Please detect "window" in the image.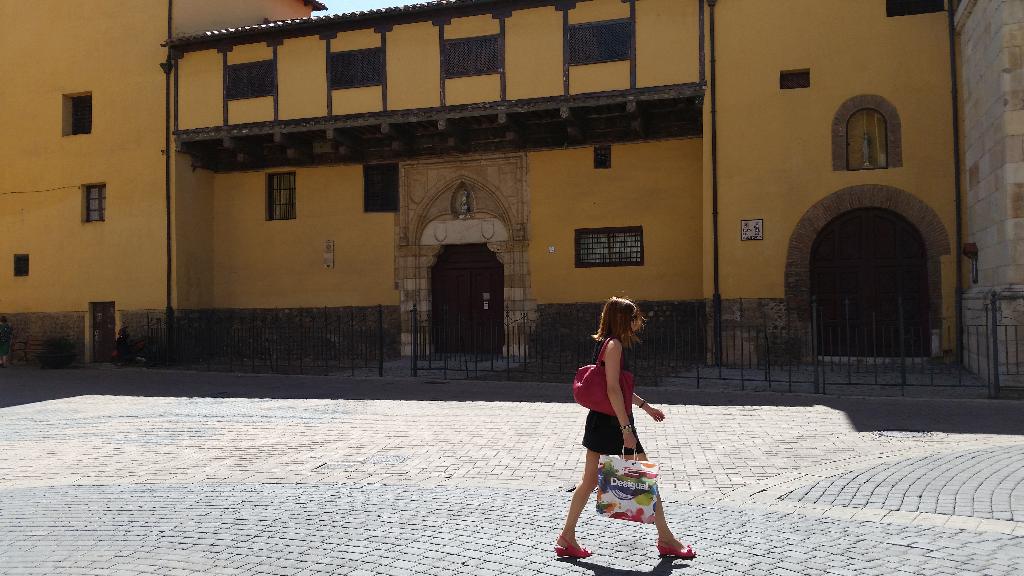
pyautogui.locateOnScreen(332, 46, 380, 91).
